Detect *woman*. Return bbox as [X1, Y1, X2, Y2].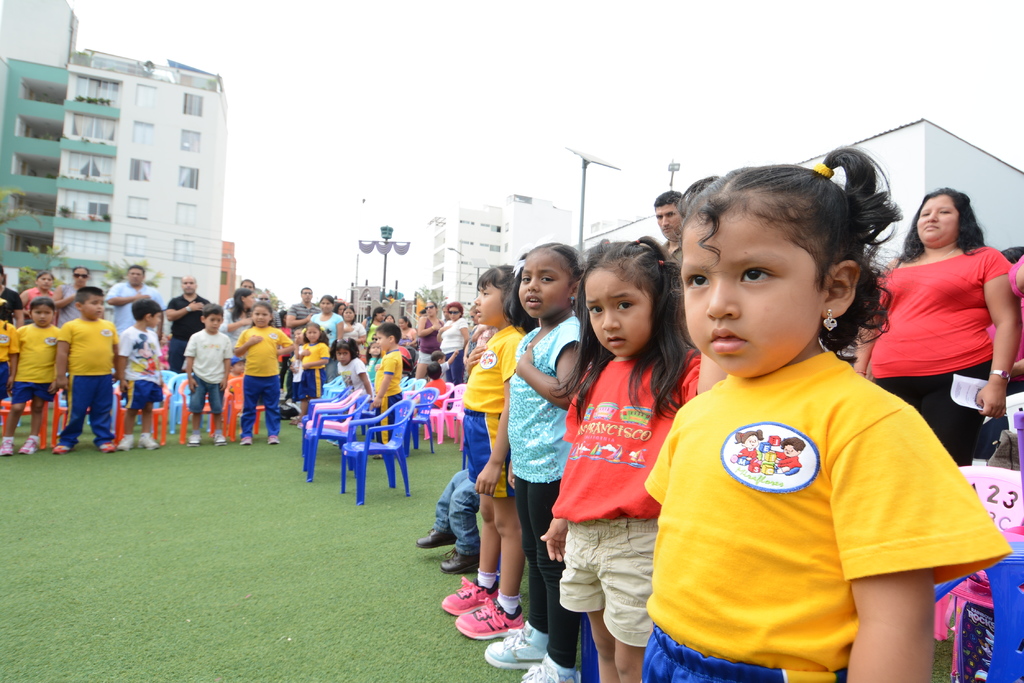
[394, 316, 417, 348].
